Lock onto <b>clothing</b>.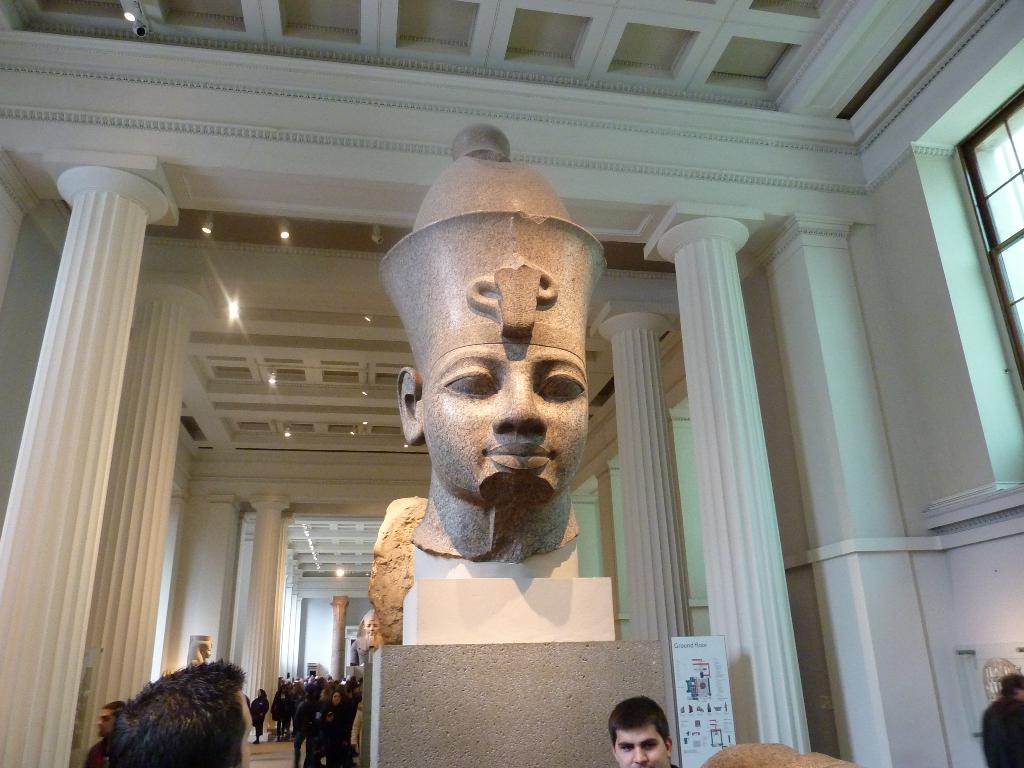
Locked: (250, 697, 269, 732).
